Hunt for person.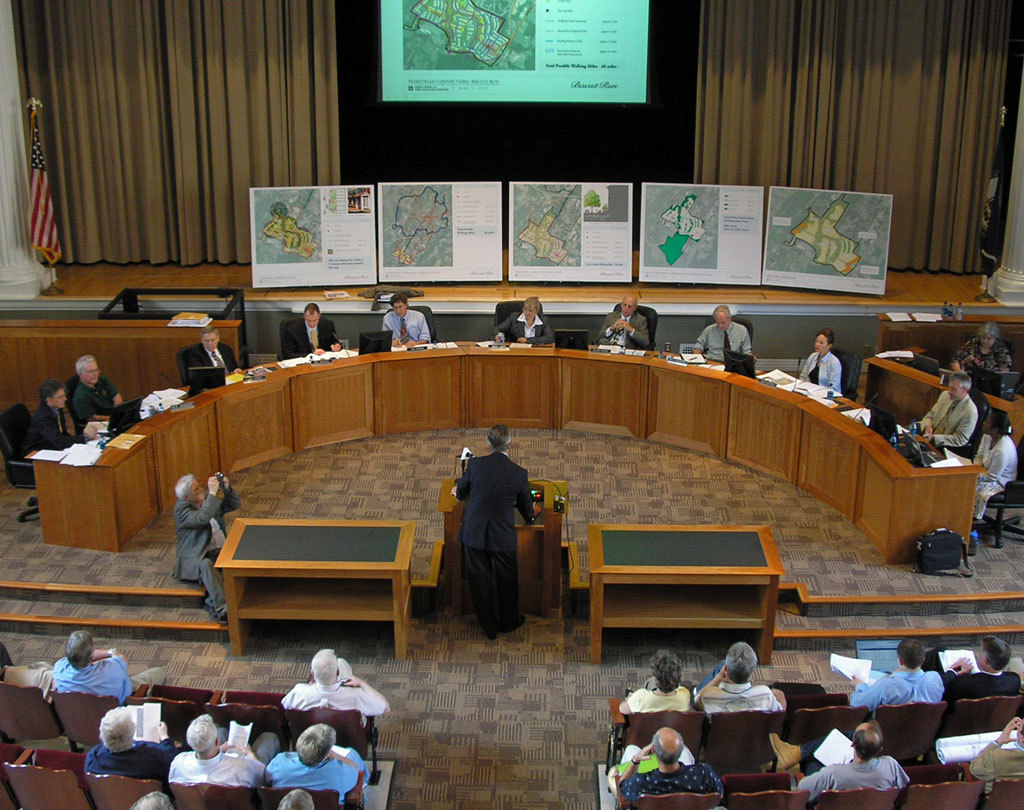
Hunted down at [x1=22, y1=377, x2=104, y2=454].
